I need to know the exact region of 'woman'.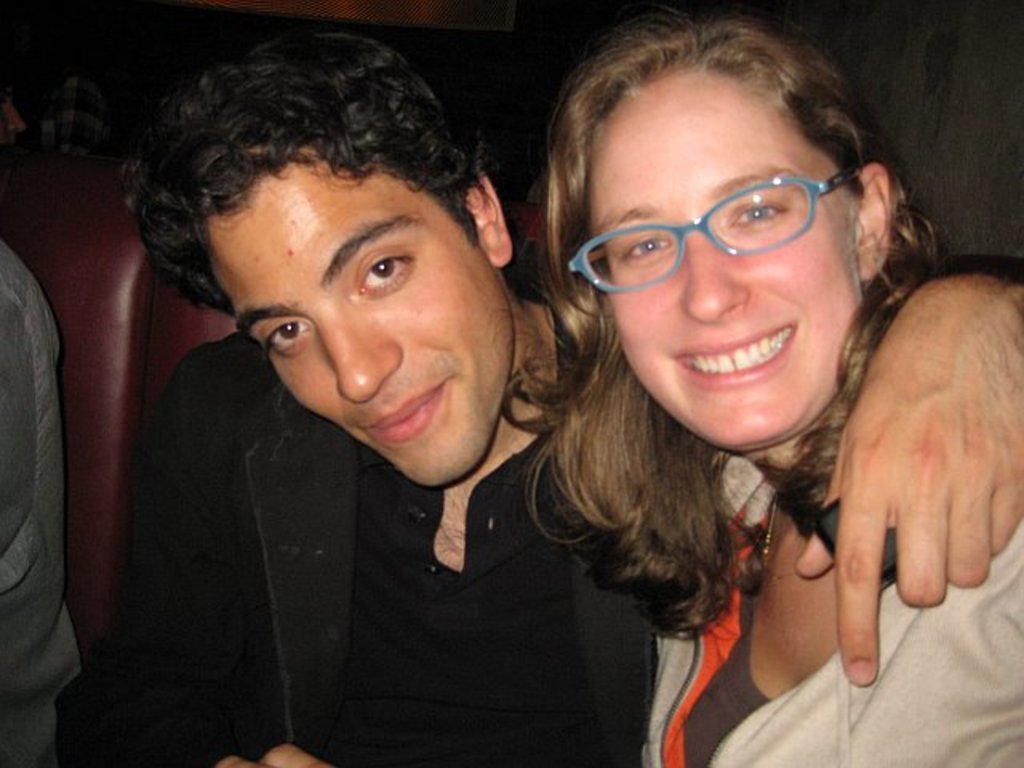
Region: 504,8,1022,766.
